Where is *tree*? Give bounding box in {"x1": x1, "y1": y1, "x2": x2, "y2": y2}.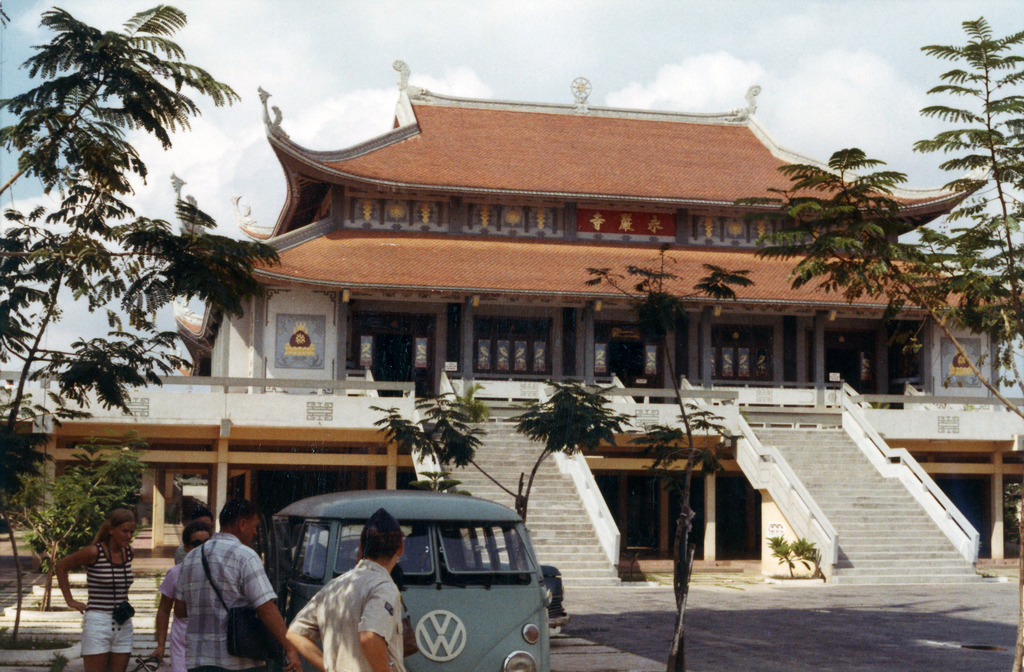
{"x1": 365, "y1": 375, "x2": 636, "y2": 559}.
